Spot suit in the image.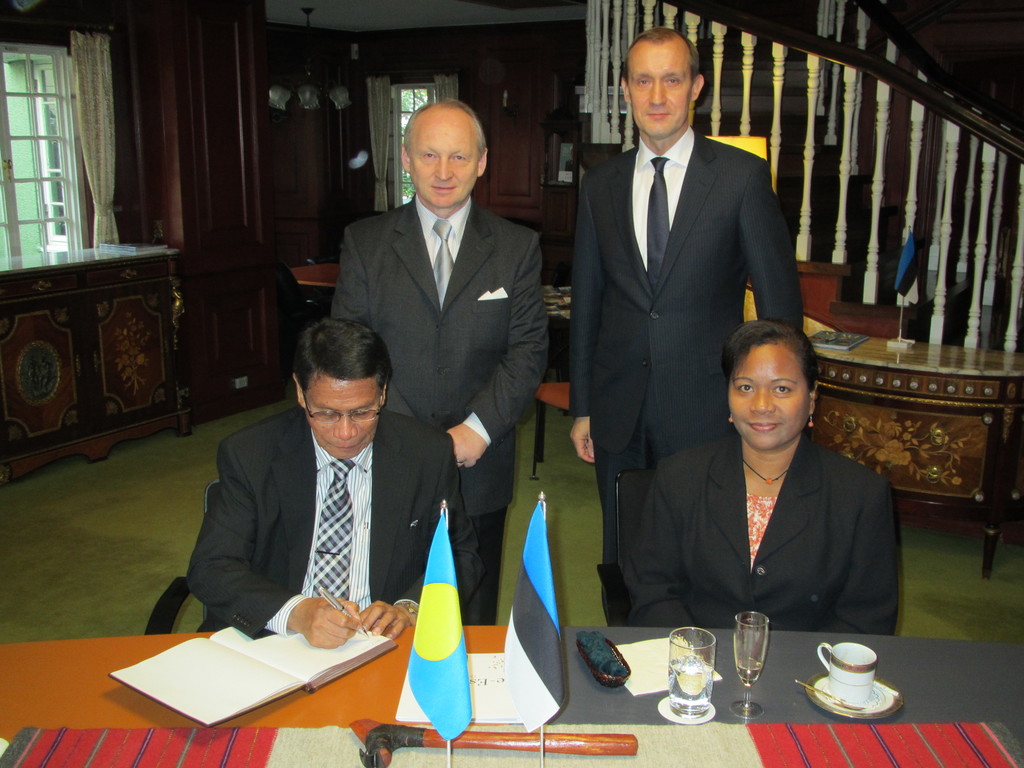
suit found at bbox=[565, 122, 799, 610].
